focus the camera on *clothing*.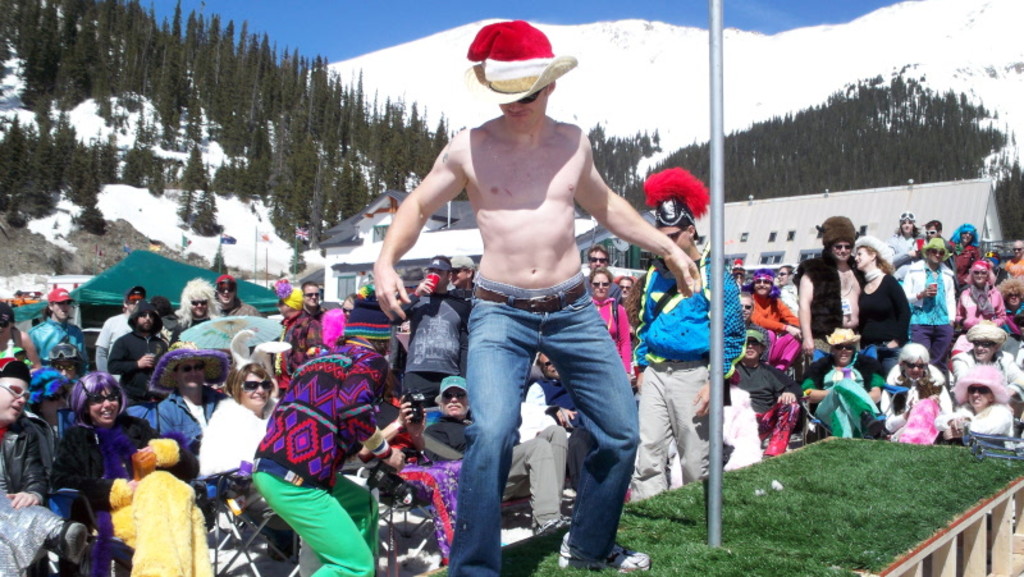
Focus region: (x1=0, y1=417, x2=72, y2=576).
